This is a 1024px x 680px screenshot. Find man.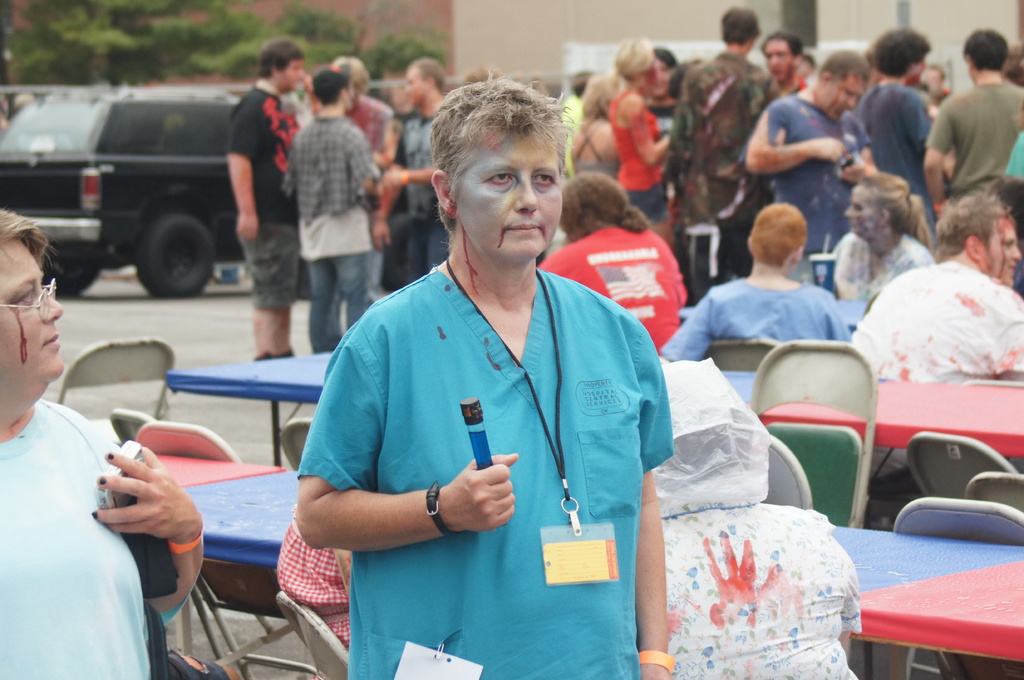
Bounding box: (745, 44, 879, 291).
